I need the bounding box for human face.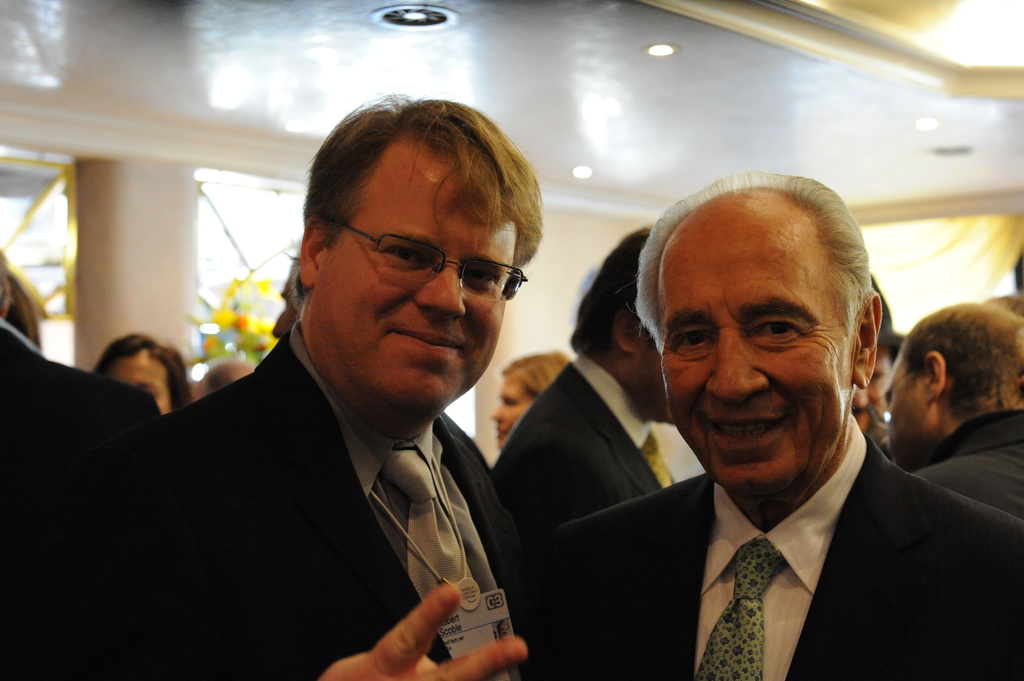
Here it is: (323,159,524,419).
